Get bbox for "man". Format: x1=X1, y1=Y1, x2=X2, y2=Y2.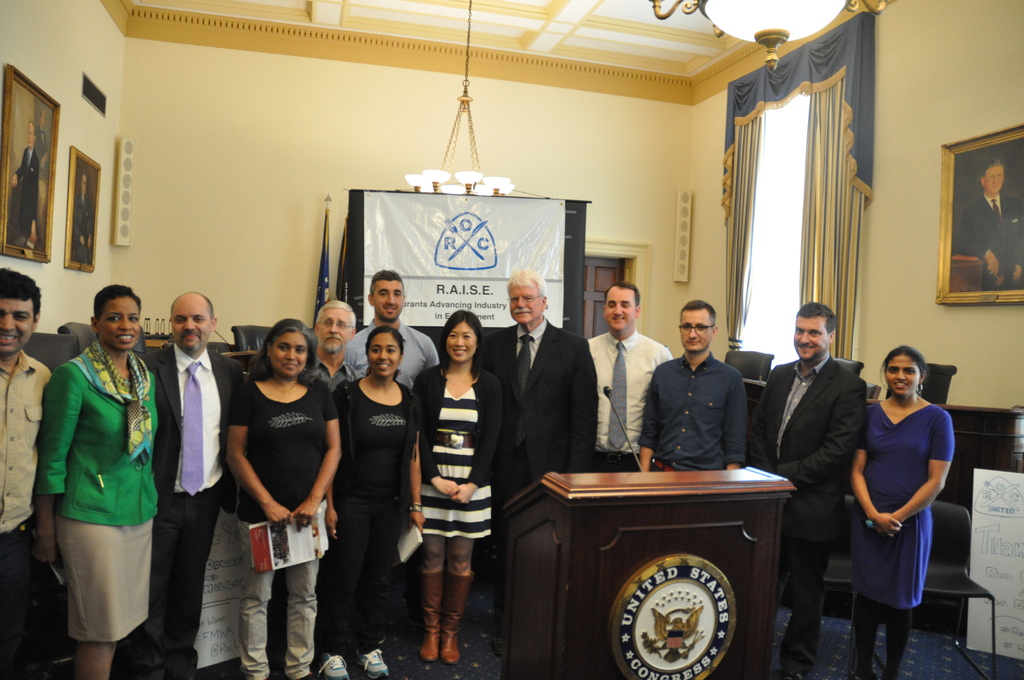
x1=130, y1=287, x2=249, y2=679.
